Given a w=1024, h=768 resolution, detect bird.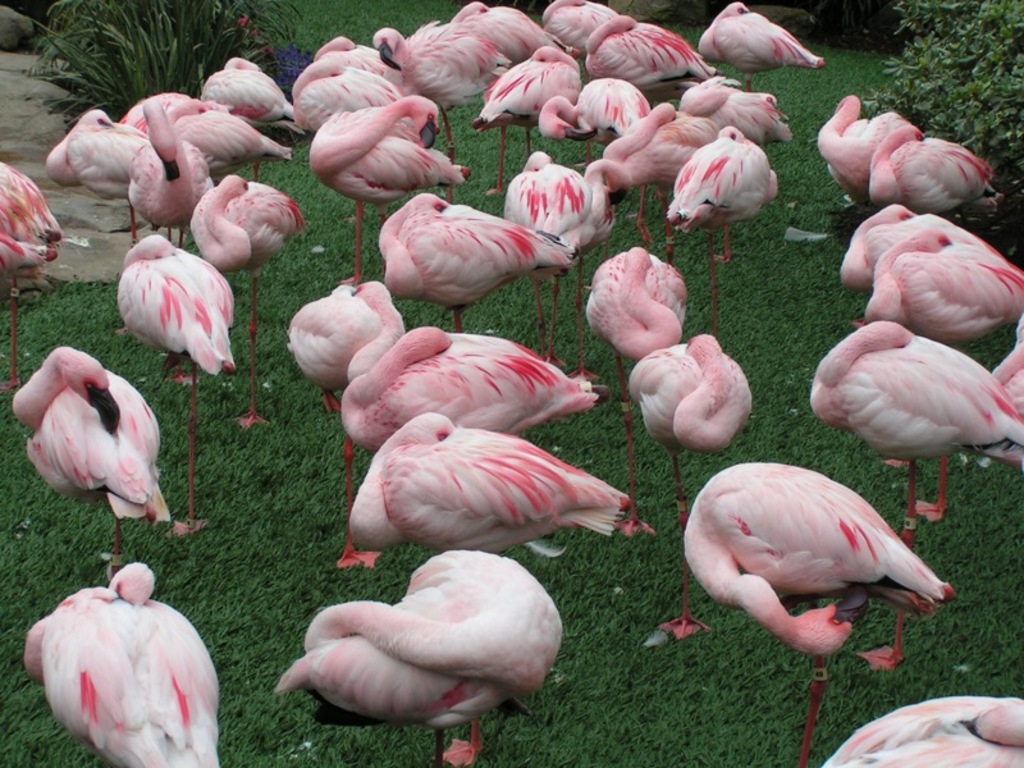
285, 65, 402, 134.
